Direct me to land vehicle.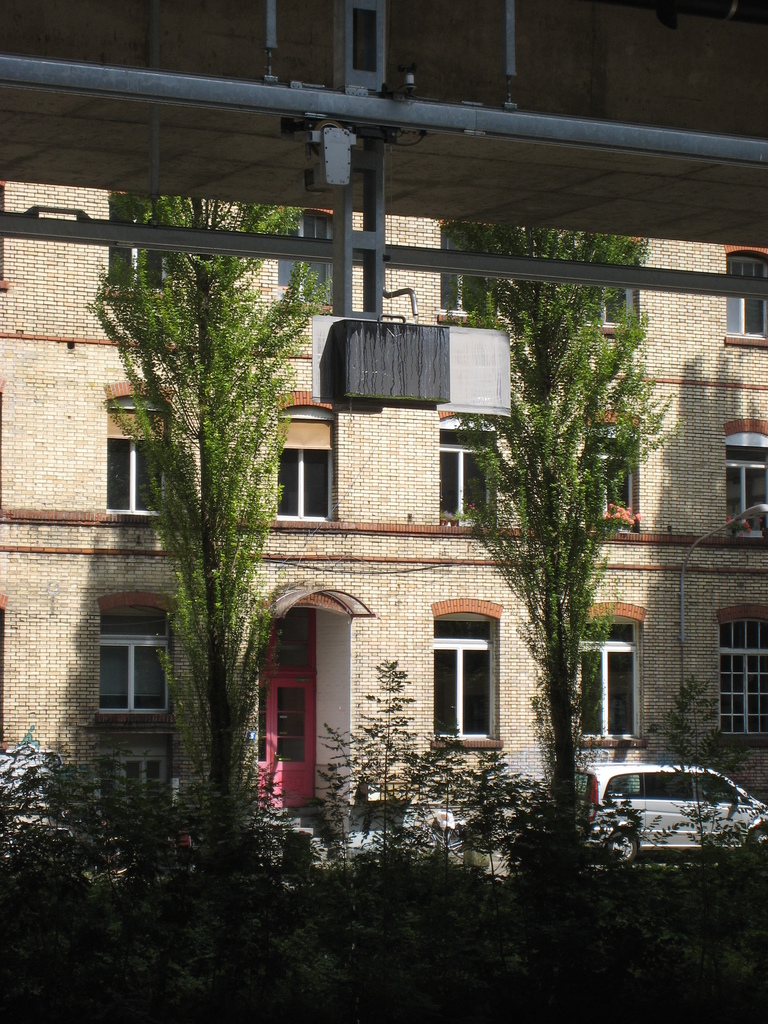
Direction: region(586, 755, 754, 860).
